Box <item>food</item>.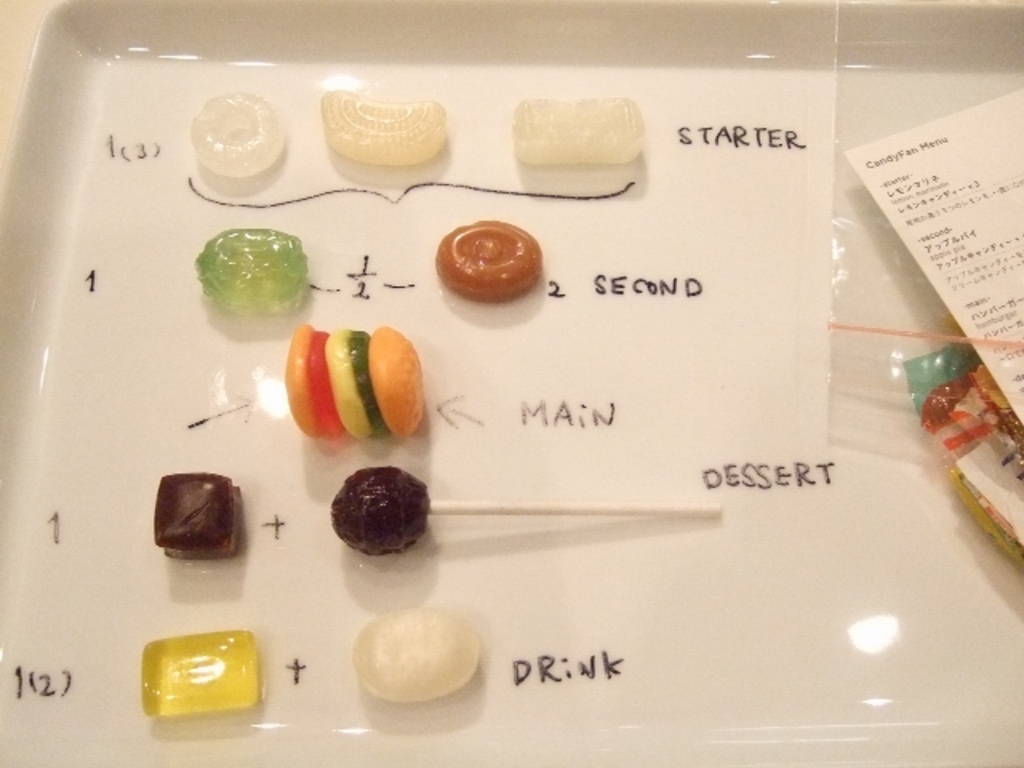
(314,85,450,166).
